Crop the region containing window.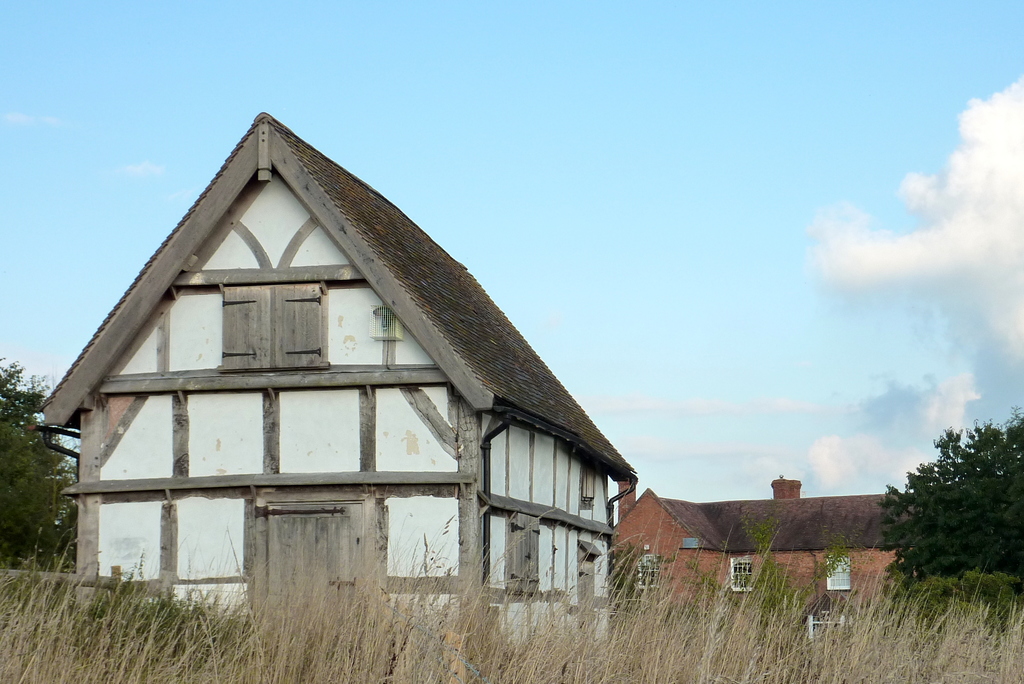
Crop region: region(510, 517, 546, 599).
